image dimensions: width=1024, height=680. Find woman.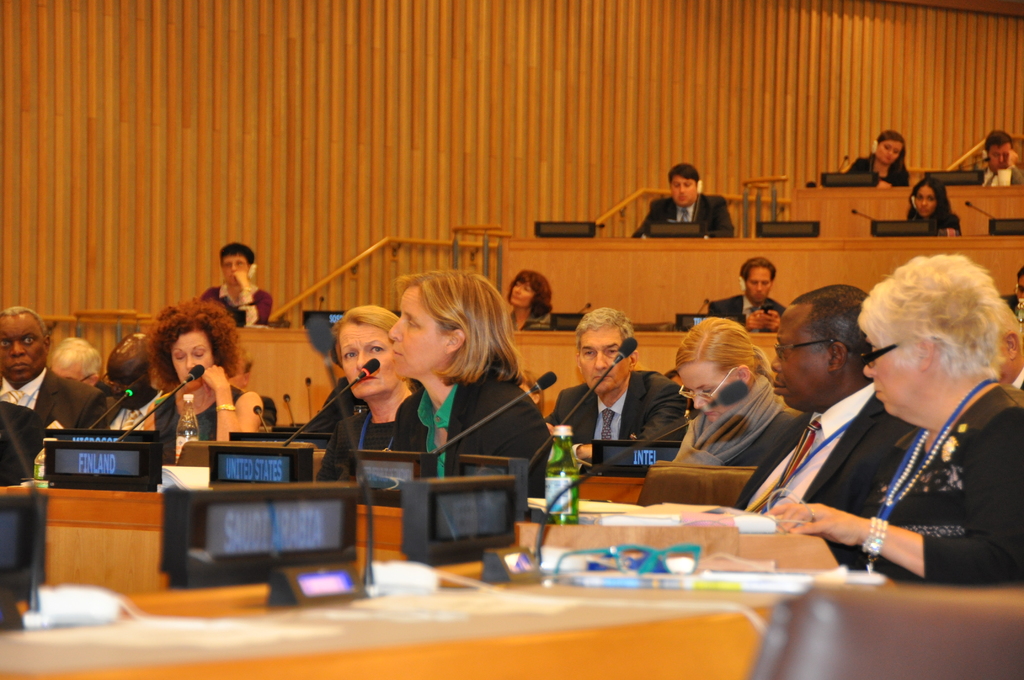
349/277/552/492.
